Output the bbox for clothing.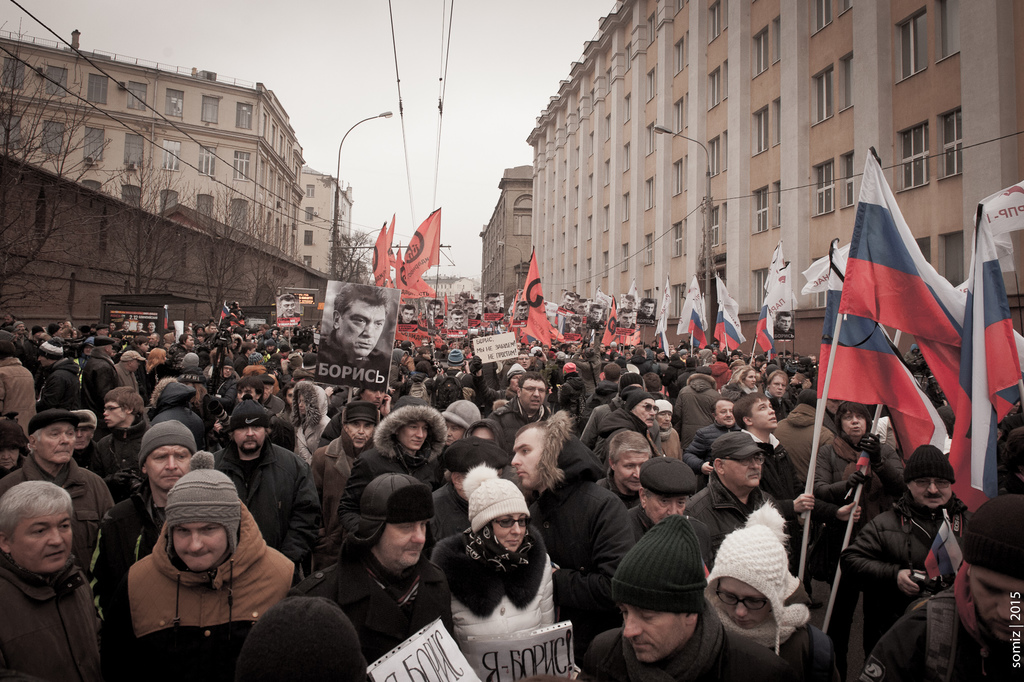
x1=582 y1=404 x2=642 y2=464.
